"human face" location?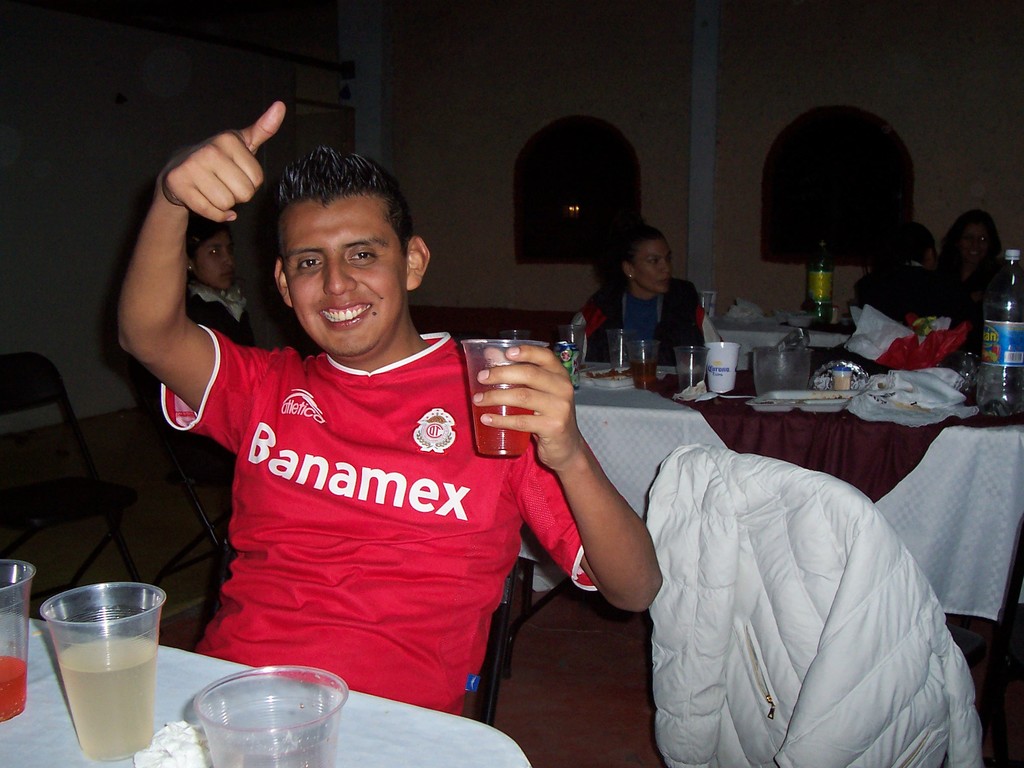
633,237,673,294
